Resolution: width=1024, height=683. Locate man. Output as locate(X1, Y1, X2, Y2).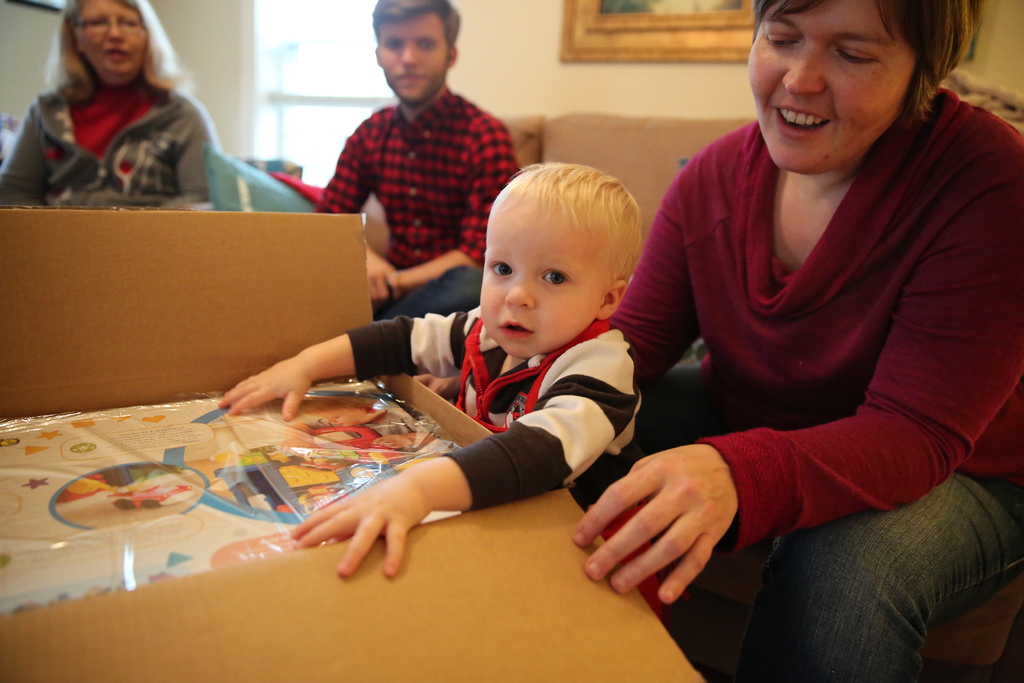
locate(310, 0, 524, 324).
